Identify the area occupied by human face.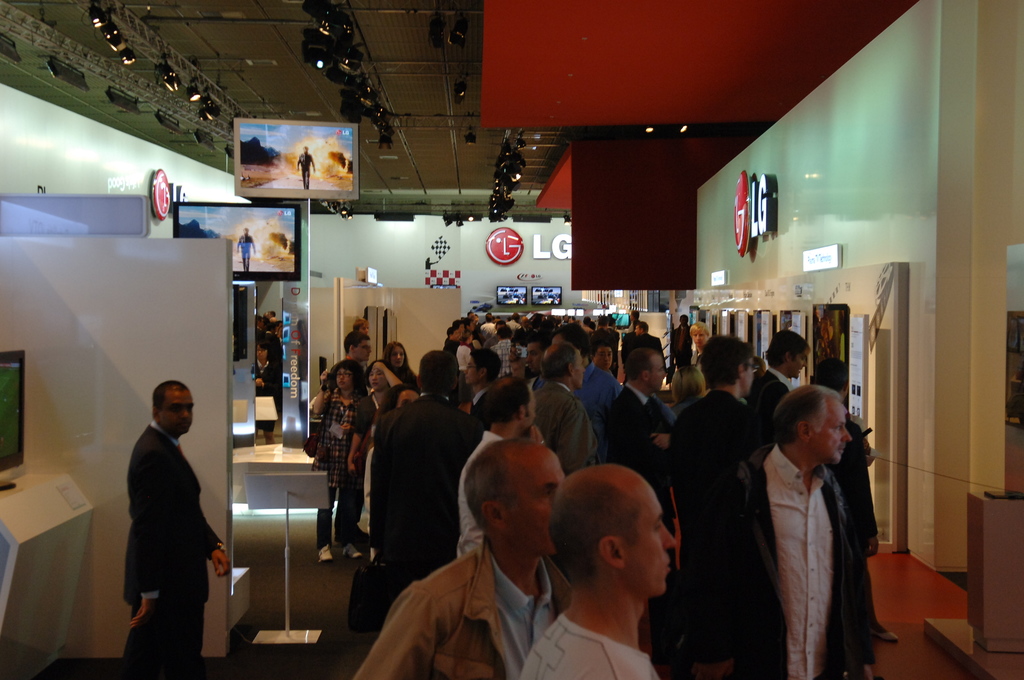
Area: crop(275, 324, 282, 339).
